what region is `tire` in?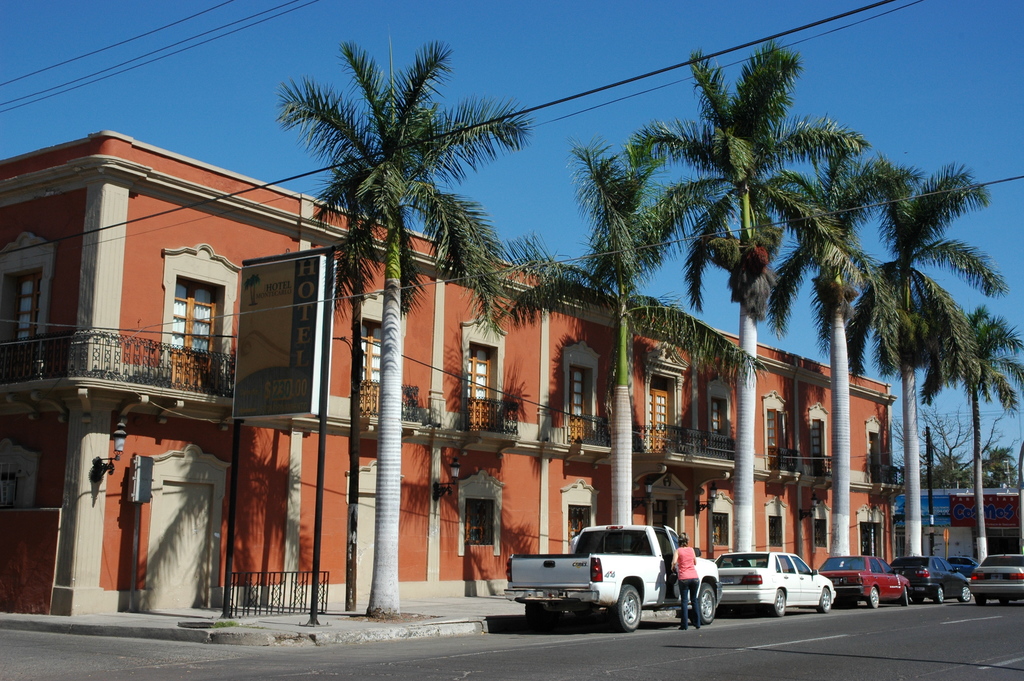
[819,584,829,611].
